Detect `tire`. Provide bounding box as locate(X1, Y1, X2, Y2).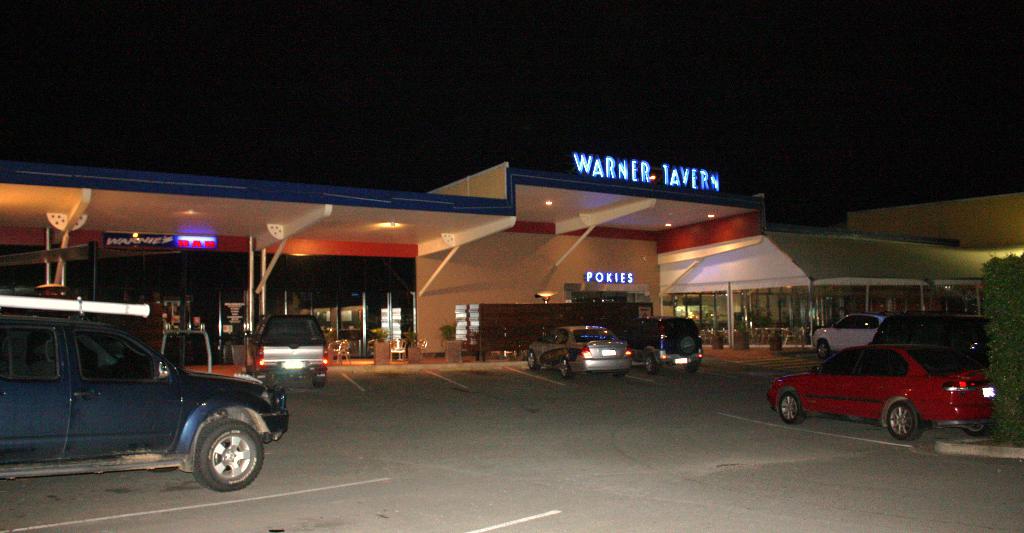
locate(561, 359, 573, 379).
